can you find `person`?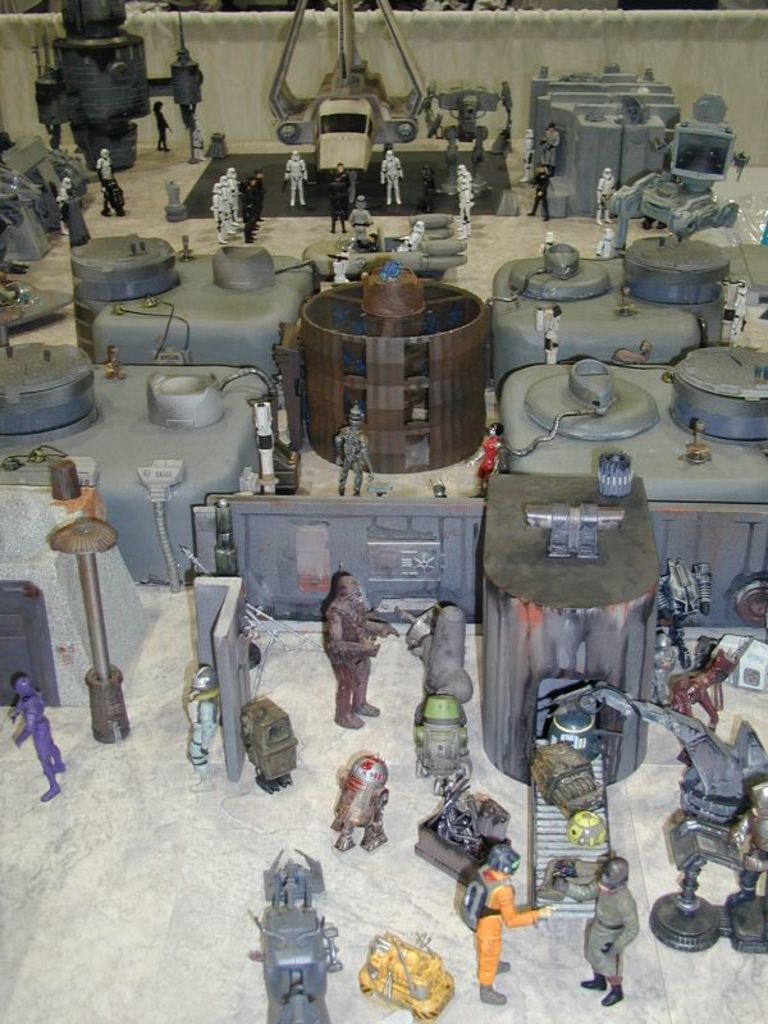
Yes, bounding box: <region>1, 672, 68, 815</region>.
